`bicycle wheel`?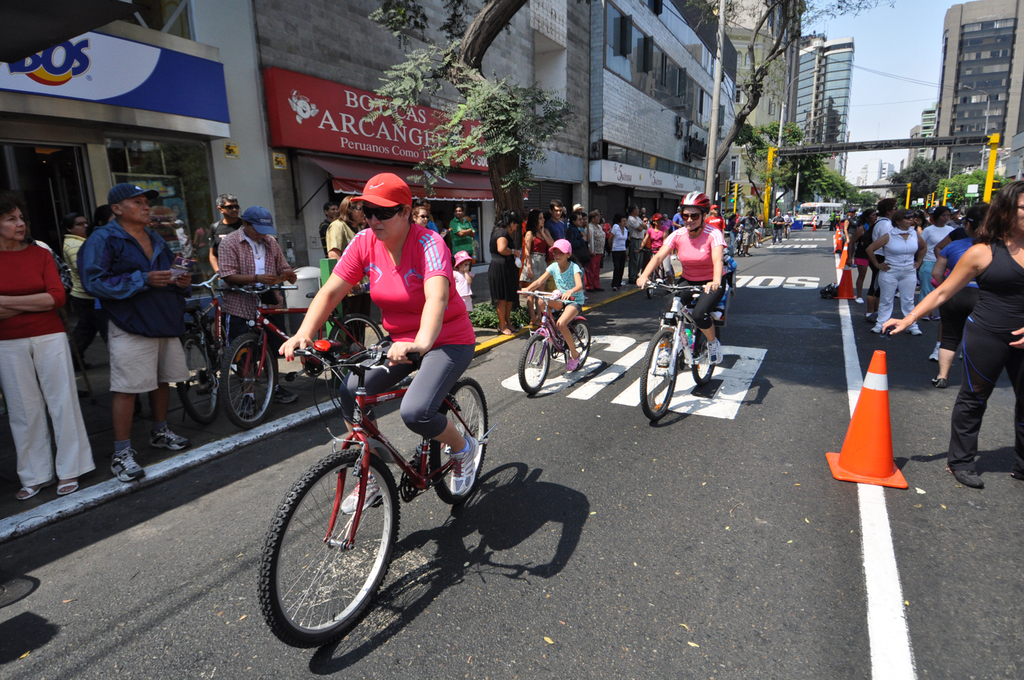
select_region(566, 317, 591, 364)
